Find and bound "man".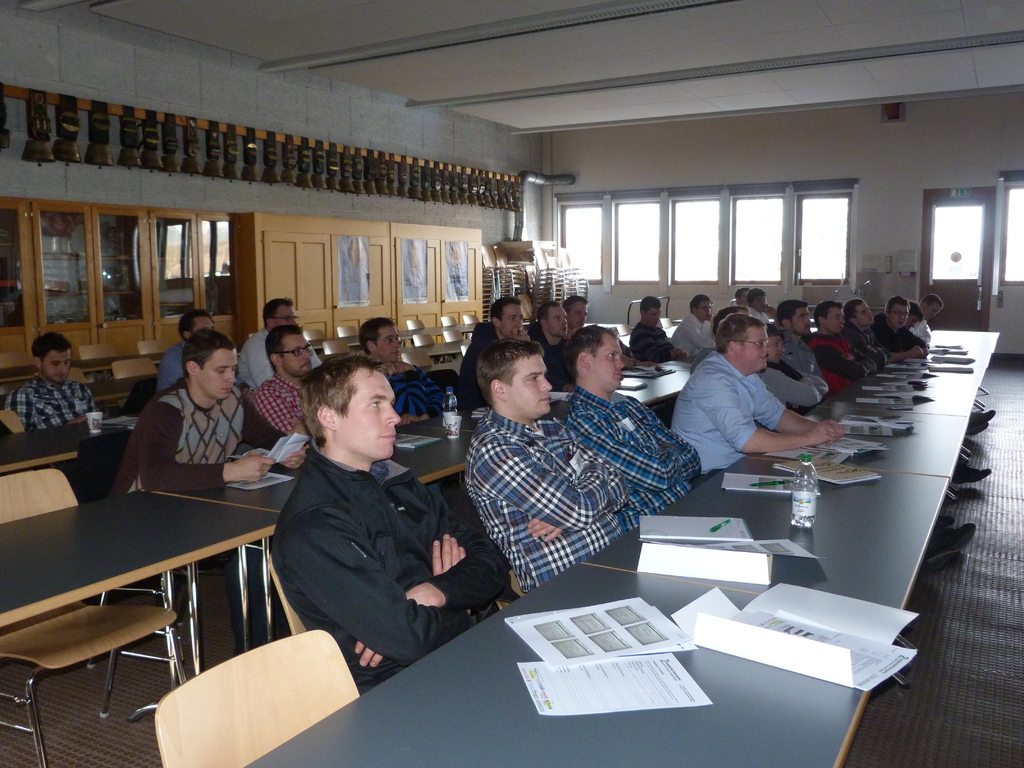
Bound: (557, 294, 587, 333).
